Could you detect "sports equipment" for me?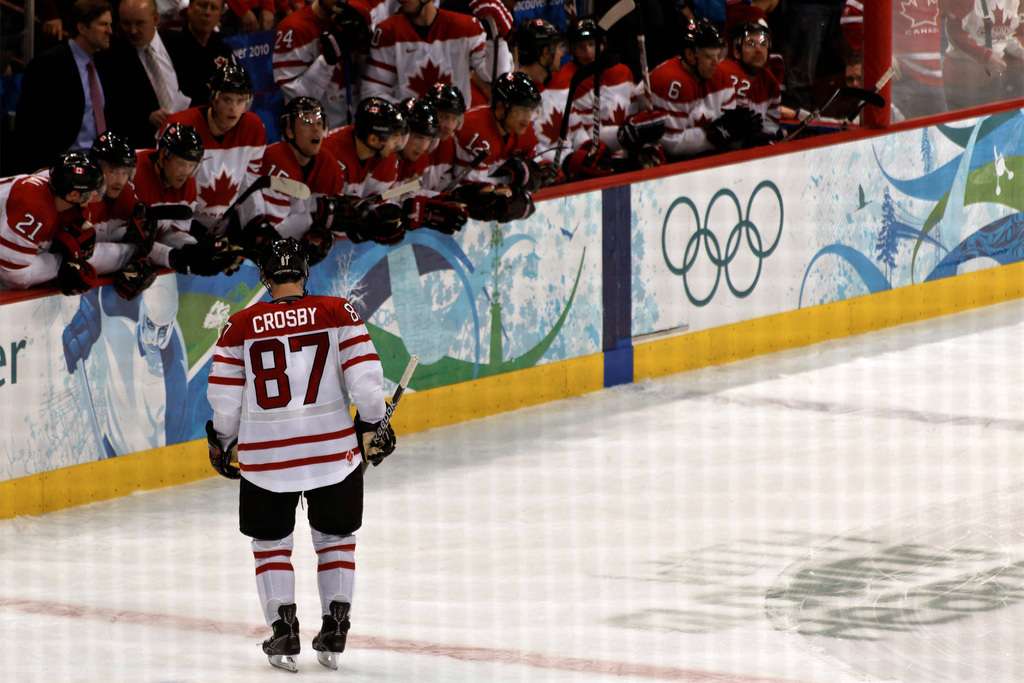
Detection result: BBox(500, 190, 536, 228).
